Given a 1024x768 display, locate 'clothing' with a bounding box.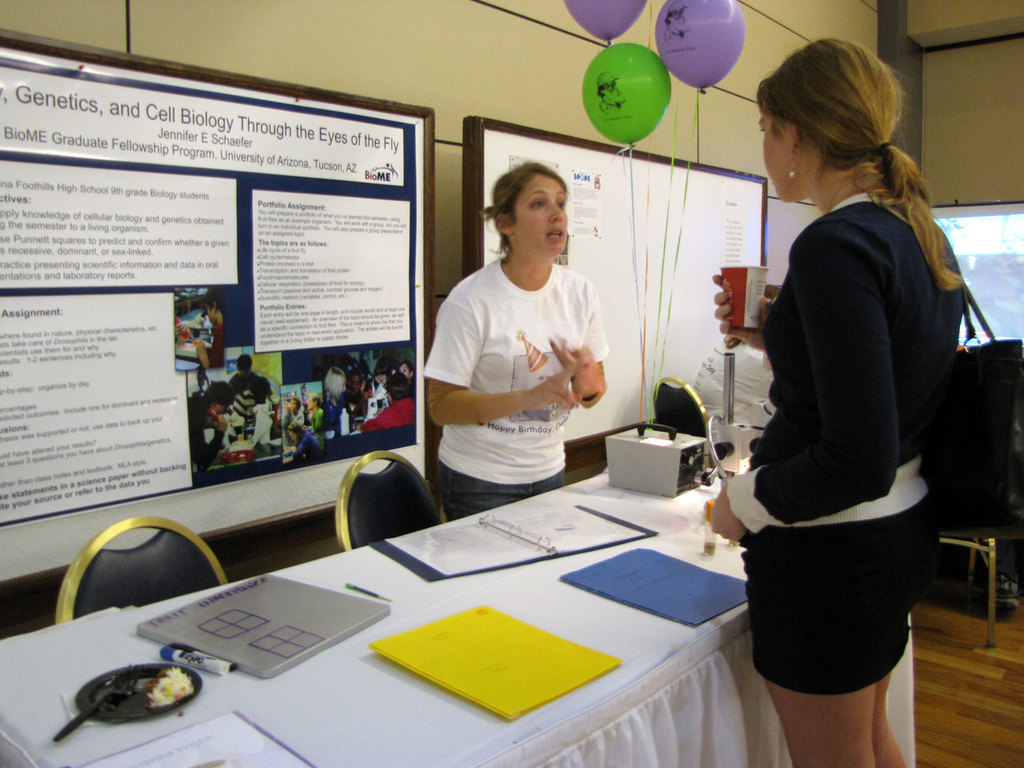
Located: x1=232 y1=388 x2=254 y2=424.
